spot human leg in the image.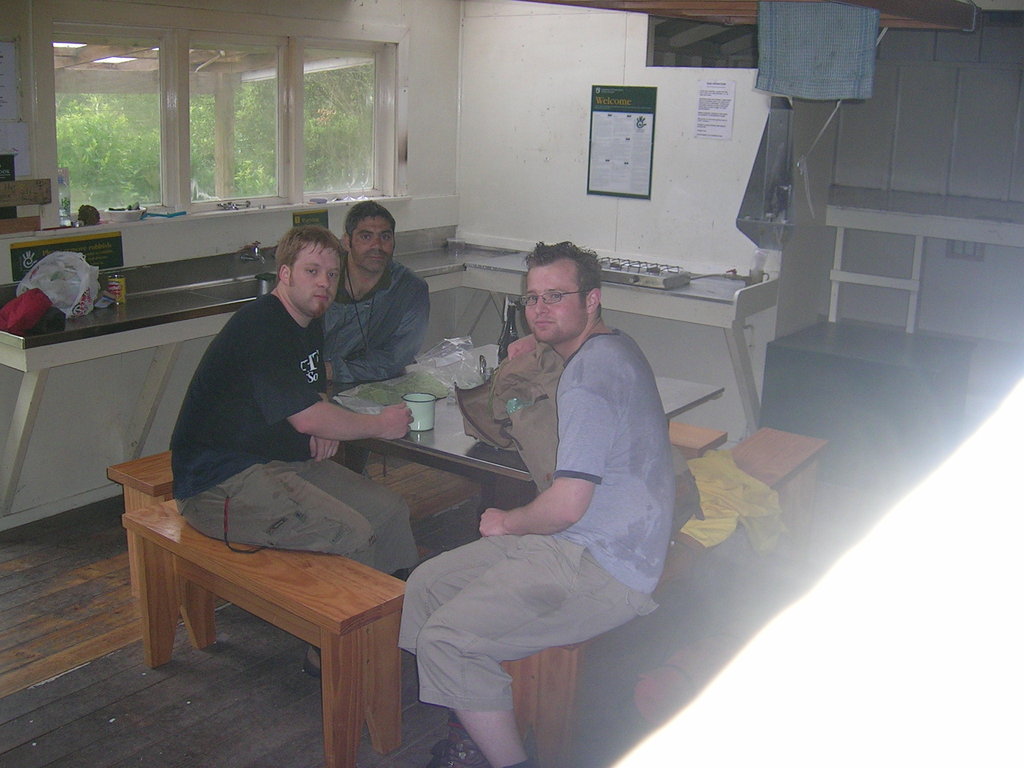
human leg found at [412,531,643,767].
